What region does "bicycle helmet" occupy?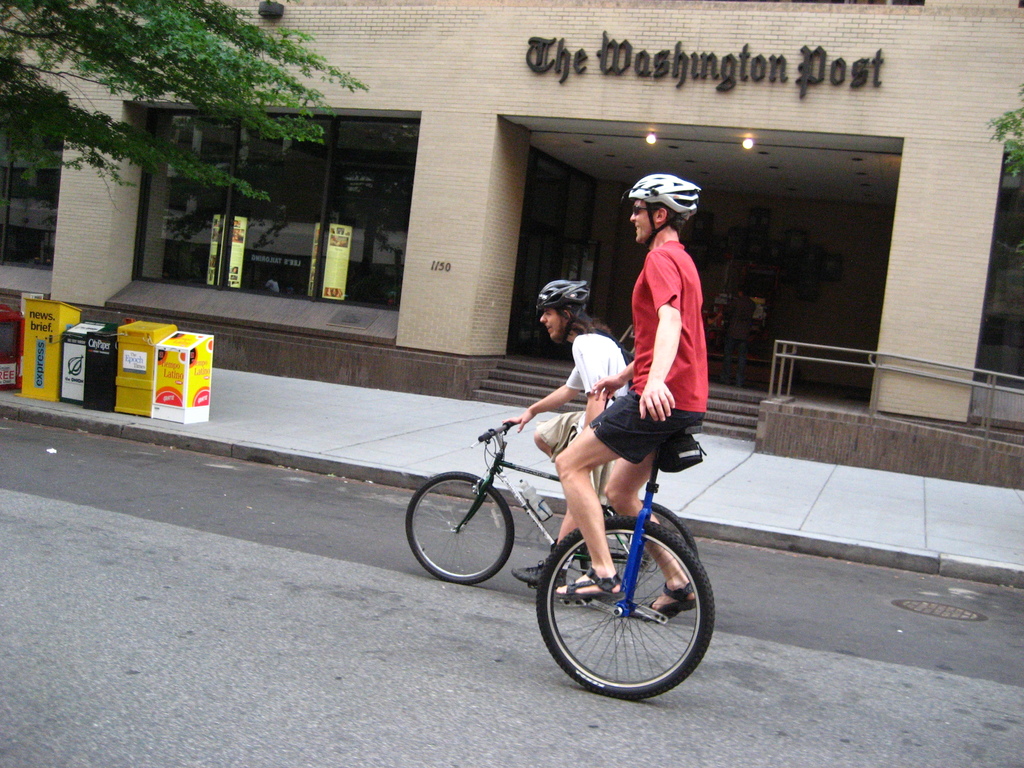
bbox(541, 280, 592, 346).
